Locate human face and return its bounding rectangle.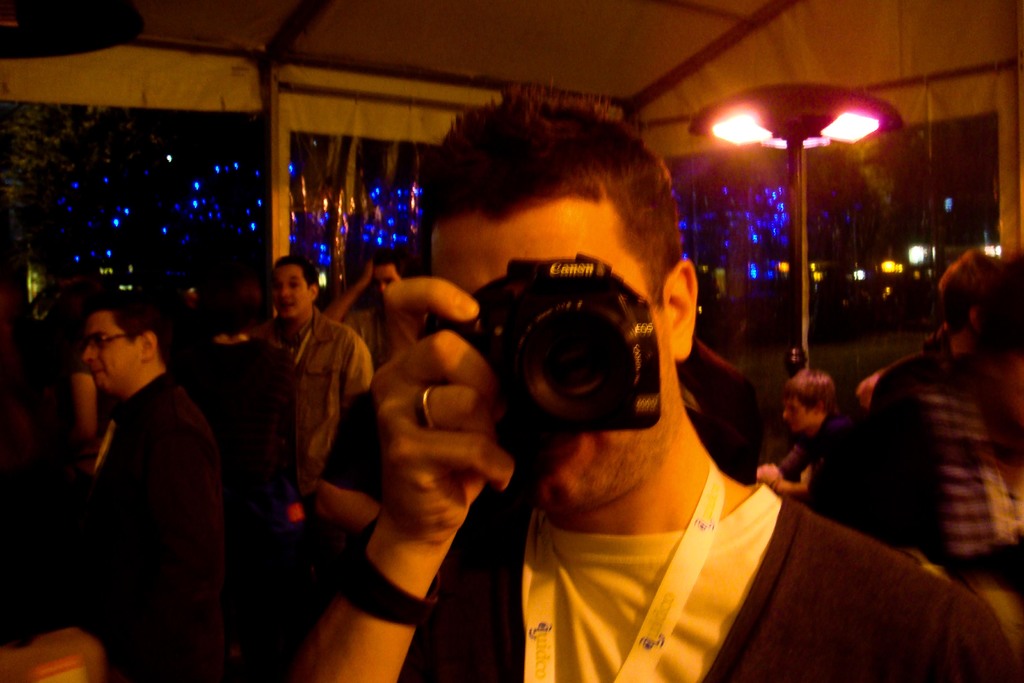
(786, 388, 810, 425).
